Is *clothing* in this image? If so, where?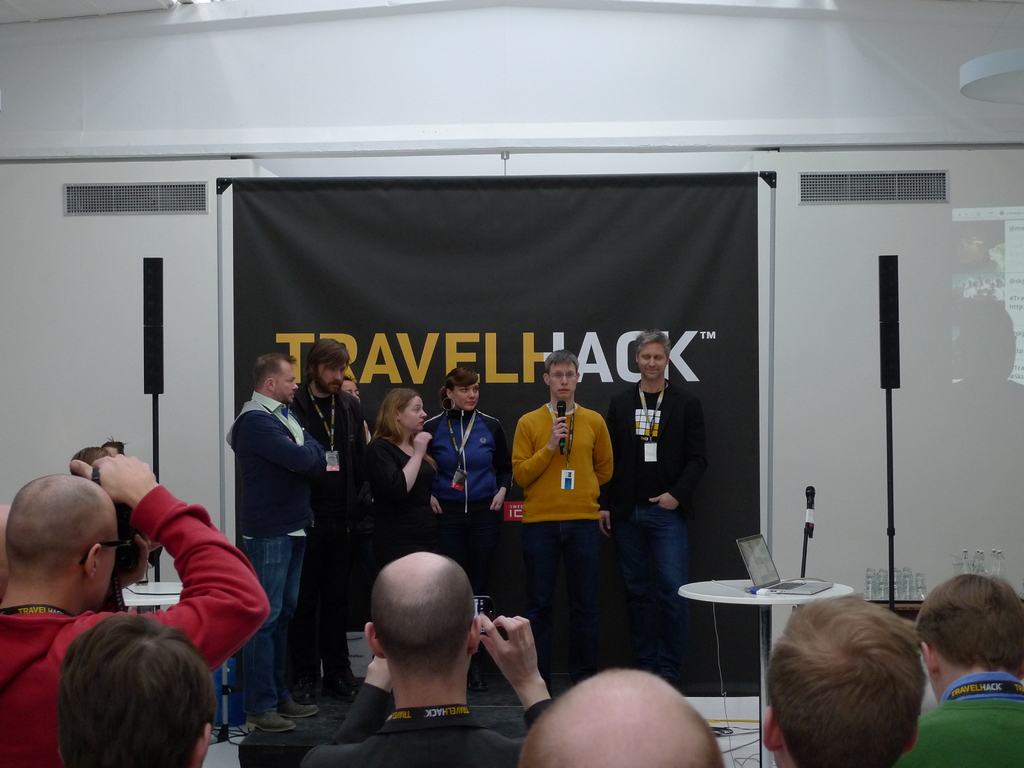
Yes, at crop(300, 678, 554, 767).
